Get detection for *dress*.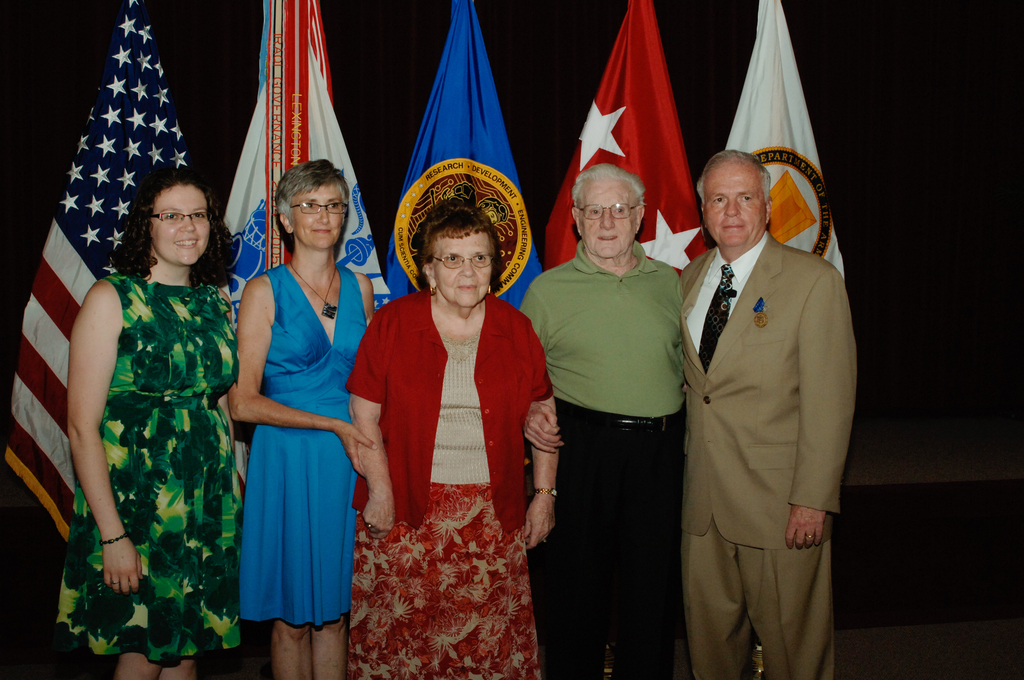
Detection: <bbox>237, 264, 361, 628</bbox>.
